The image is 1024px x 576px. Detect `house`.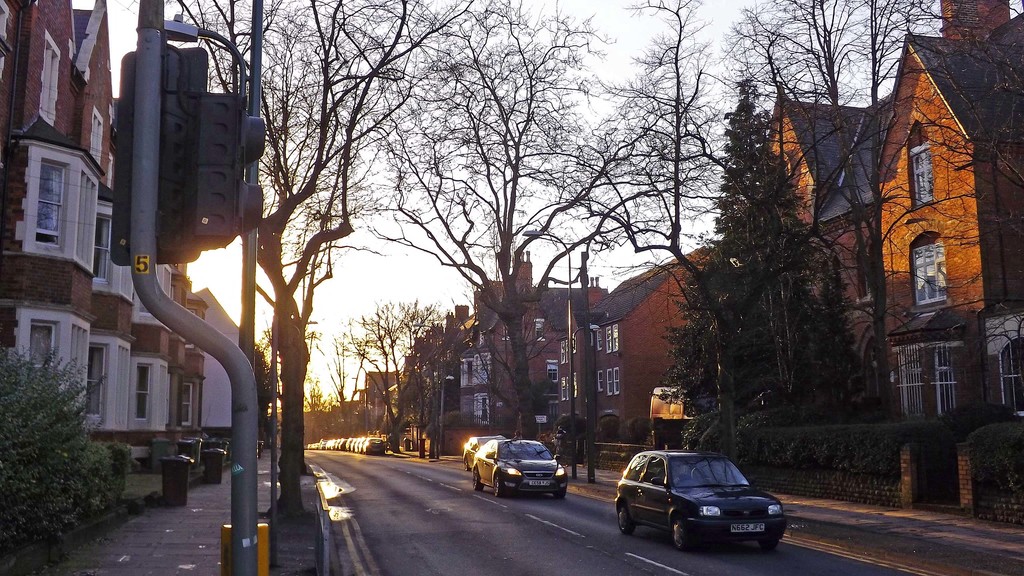
Detection: {"left": 590, "top": 242, "right": 709, "bottom": 445}.
